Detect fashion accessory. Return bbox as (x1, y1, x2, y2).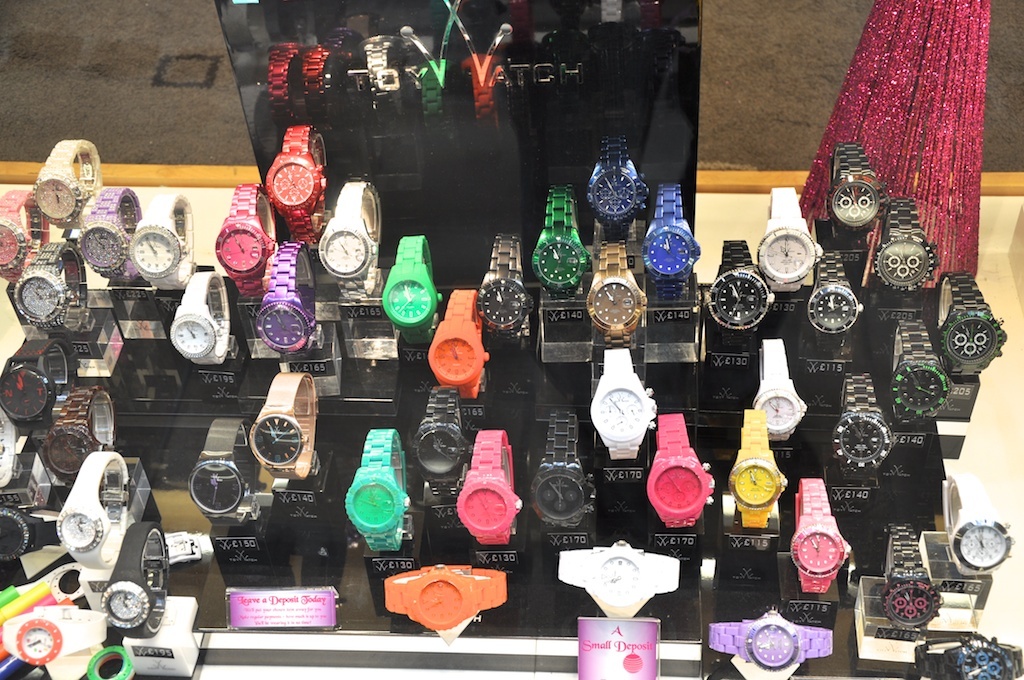
(461, 49, 506, 124).
